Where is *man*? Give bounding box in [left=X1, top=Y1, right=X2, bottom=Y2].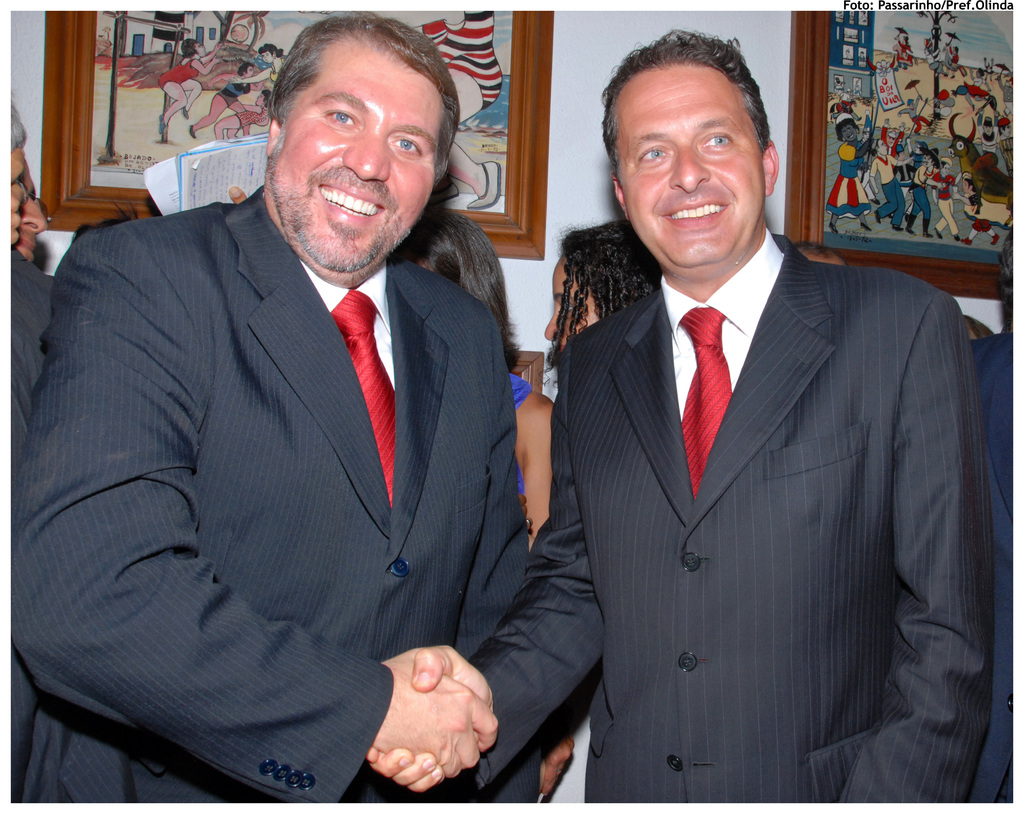
[left=365, top=25, right=1000, bottom=807].
